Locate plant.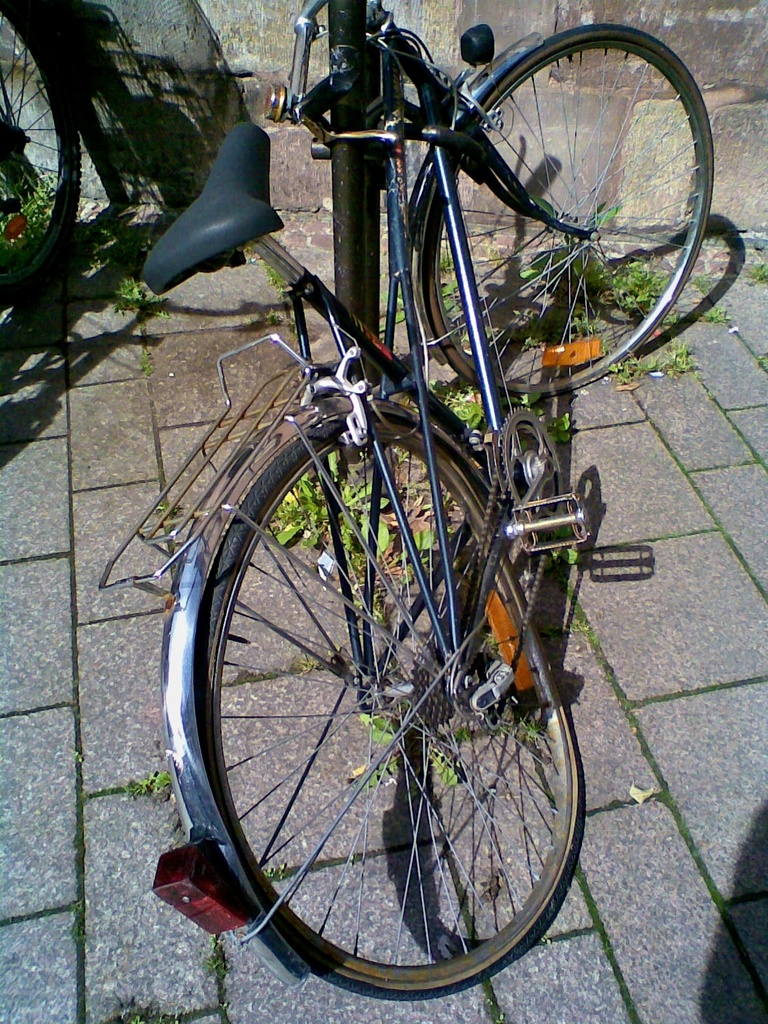
Bounding box: box(432, 737, 463, 790).
